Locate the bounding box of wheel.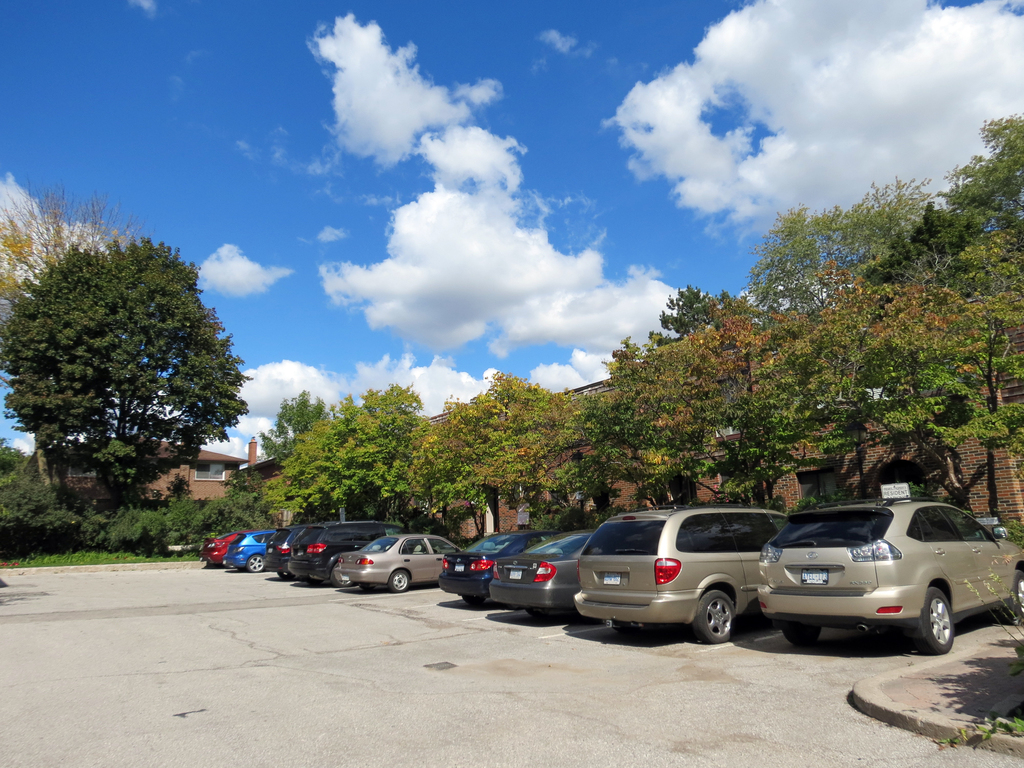
Bounding box: box(387, 569, 411, 594).
